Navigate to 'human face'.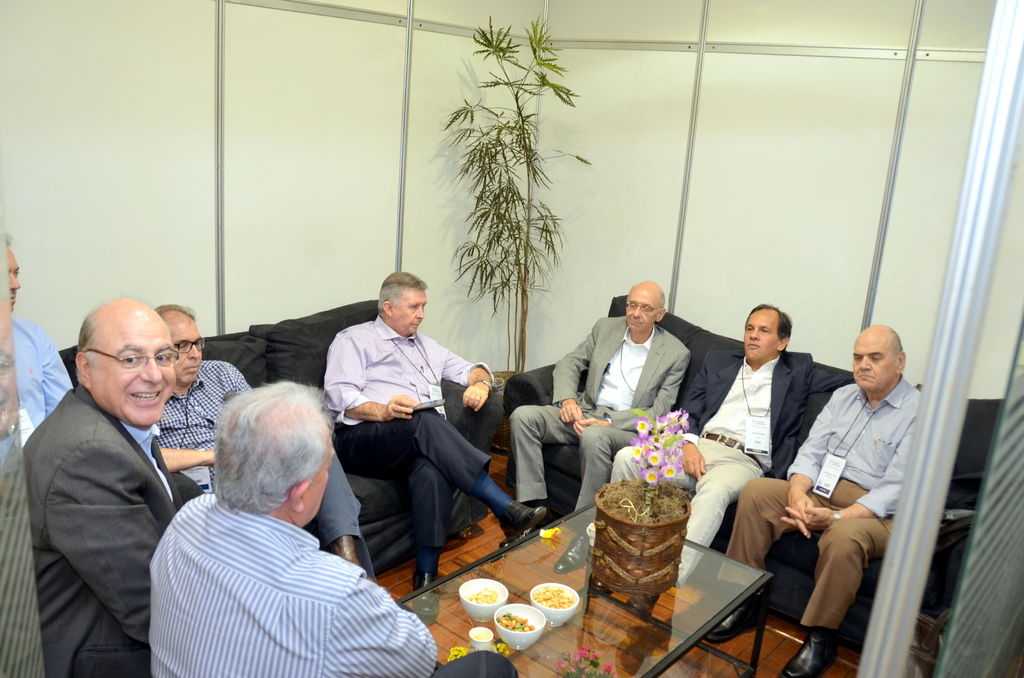
Navigation target: x1=624 y1=286 x2=656 y2=330.
